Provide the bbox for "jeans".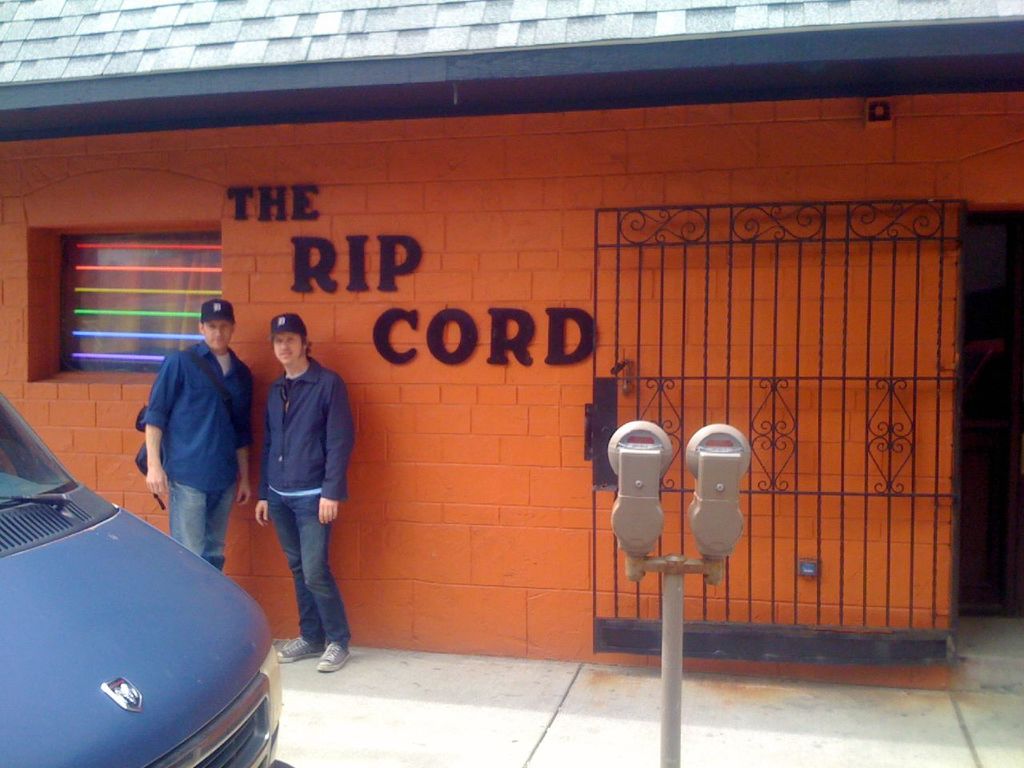
(268,486,349,654).
